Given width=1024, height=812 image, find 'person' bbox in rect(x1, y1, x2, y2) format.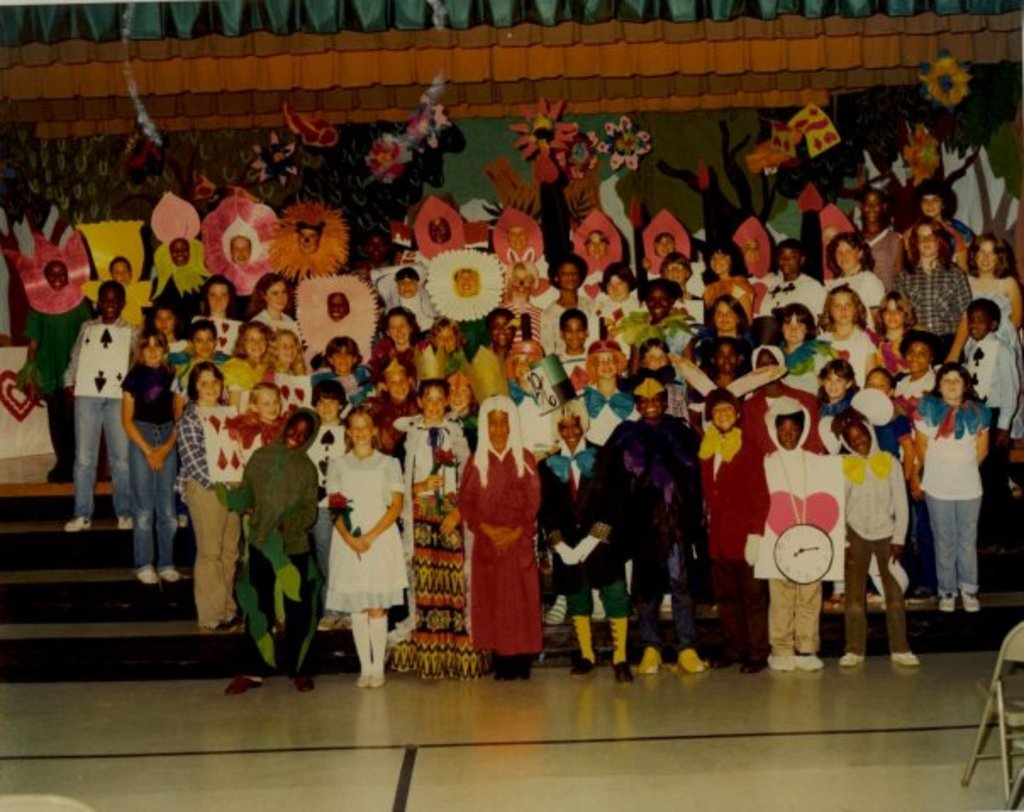
rect(427, 356, 483, 456).
